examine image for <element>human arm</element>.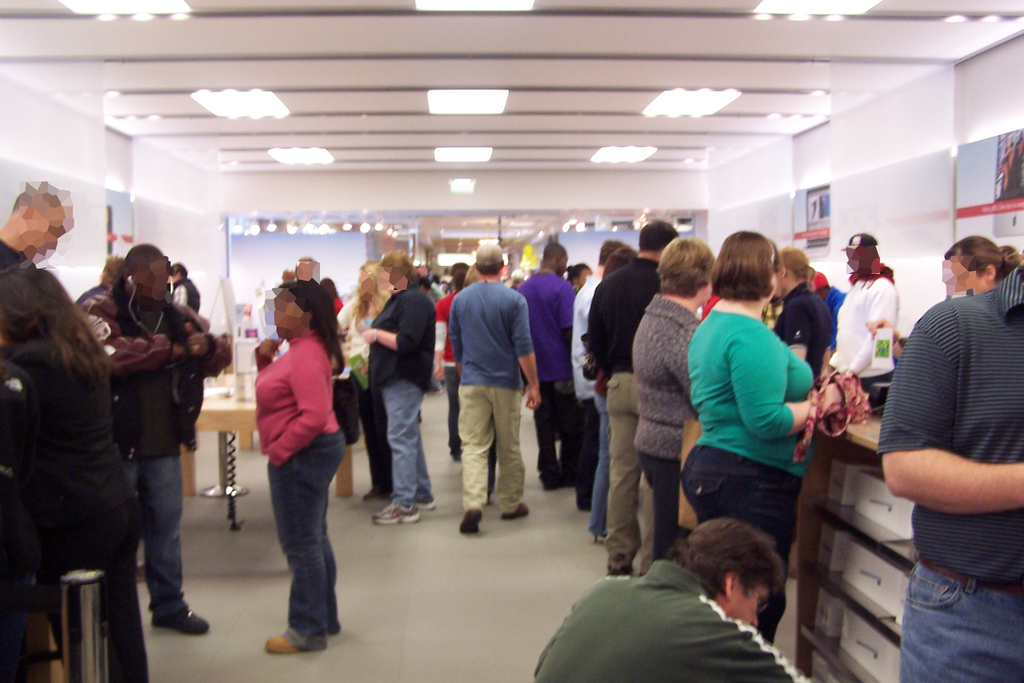
Examination result: rect(886, 368, 1005, 562).
